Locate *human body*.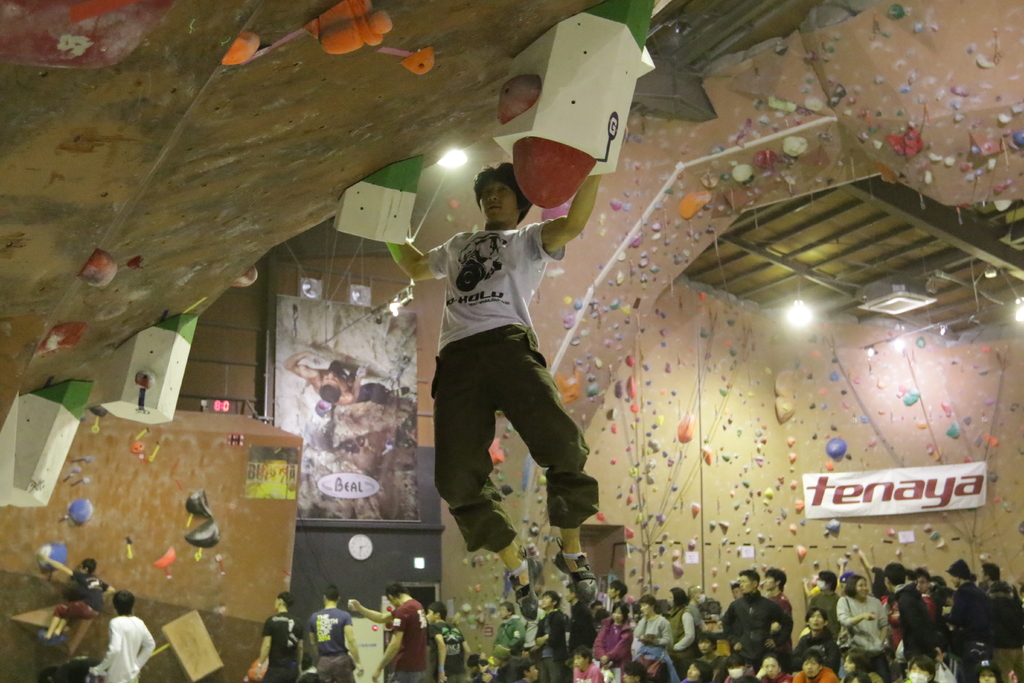
Bounding box: [310, 582, 360, 682].
